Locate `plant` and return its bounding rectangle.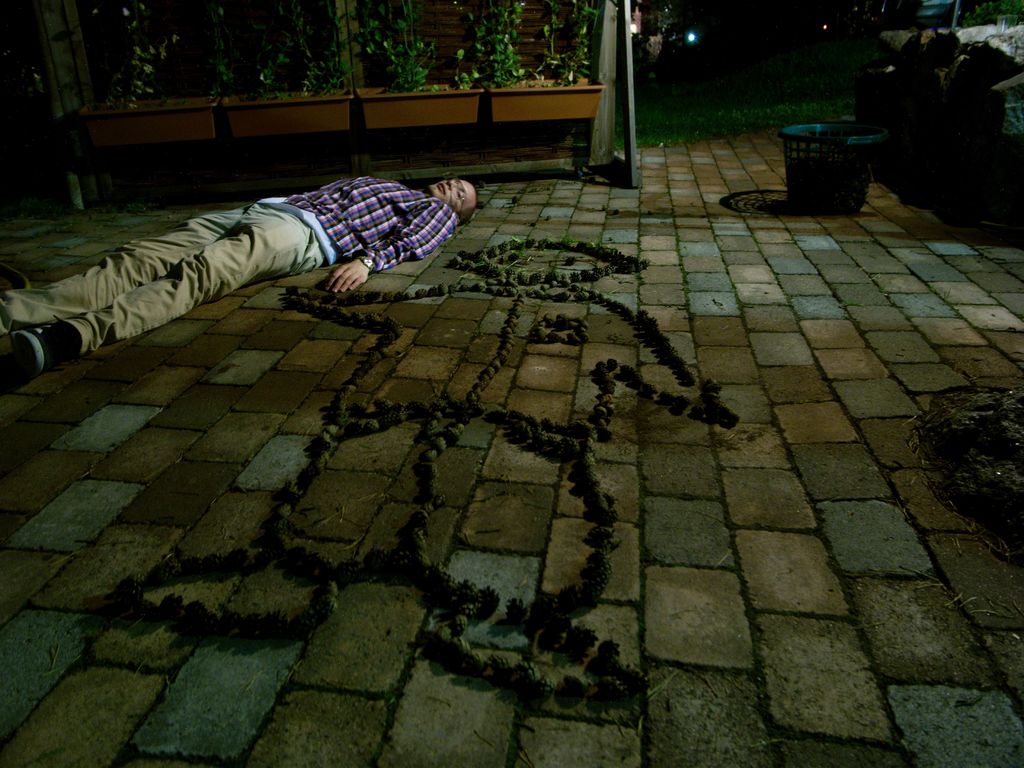
pyautogui.locateOnScreen(0, 0, 63, 126).
